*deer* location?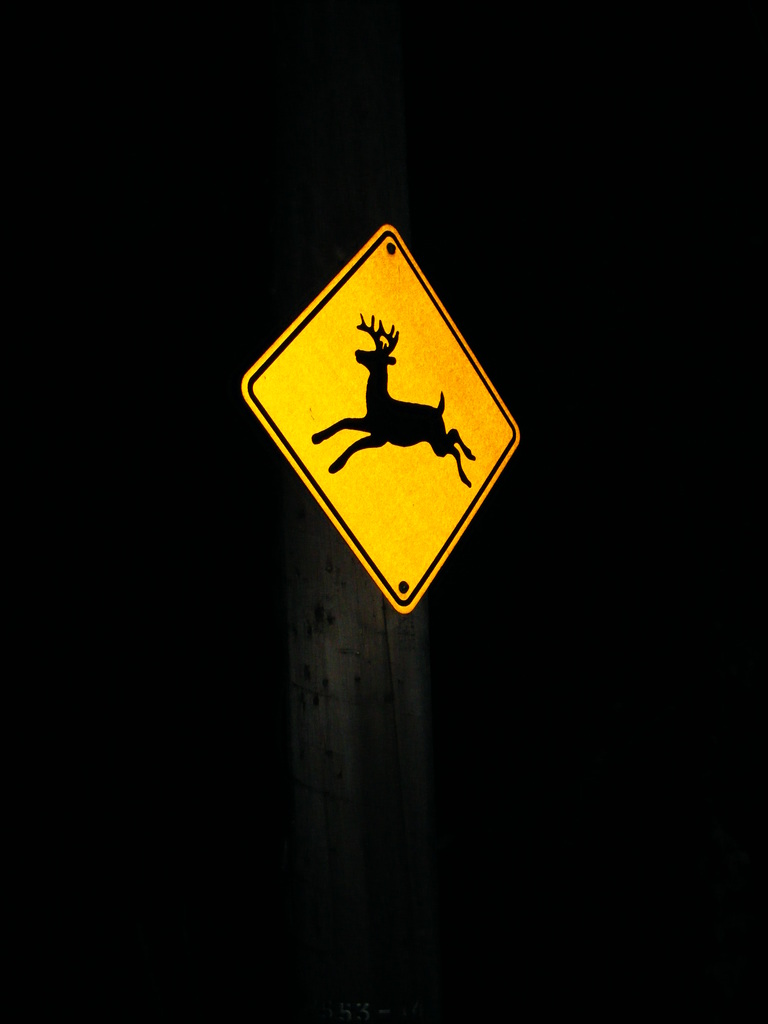
l=311, t=318, r=474, b=486
